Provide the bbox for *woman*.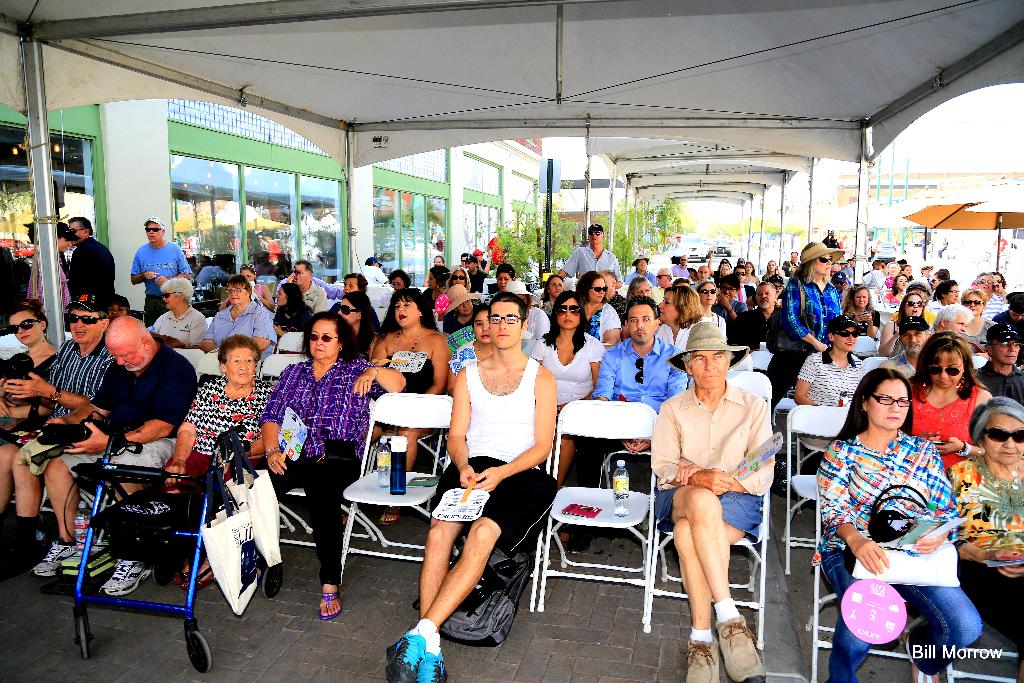
763:259:786:277.
